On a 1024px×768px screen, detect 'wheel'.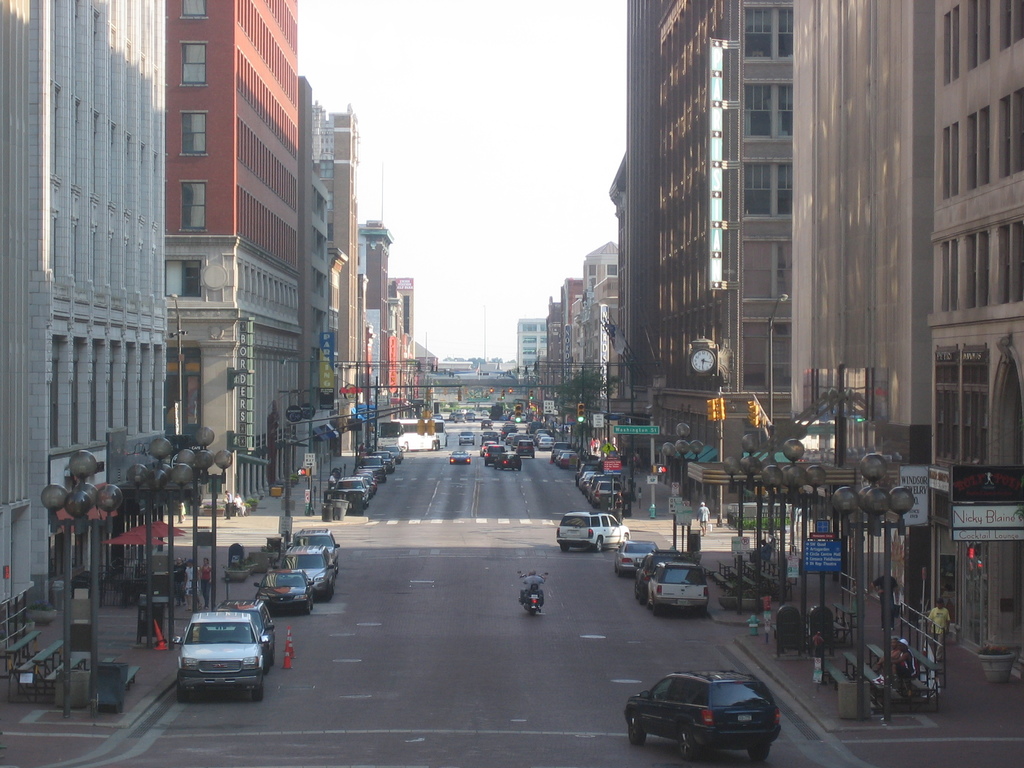
x1=641 y1=590 x2=646 y2=602.
